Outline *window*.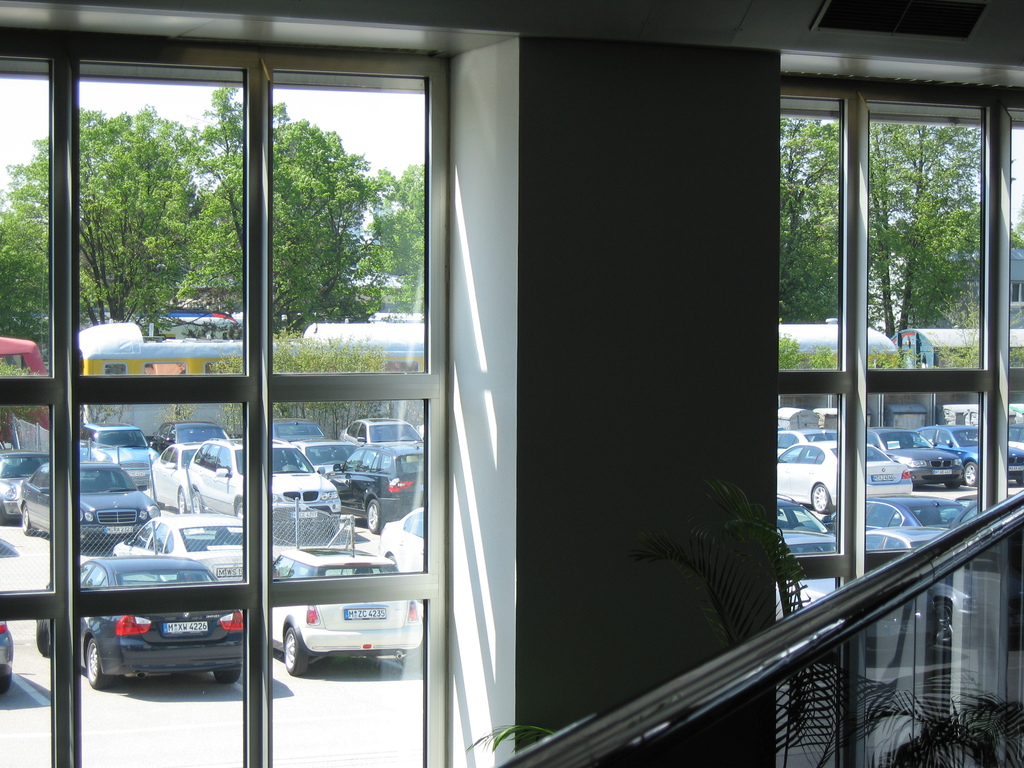
Outline: [left=271, top=556, right=293, bottom=580].
